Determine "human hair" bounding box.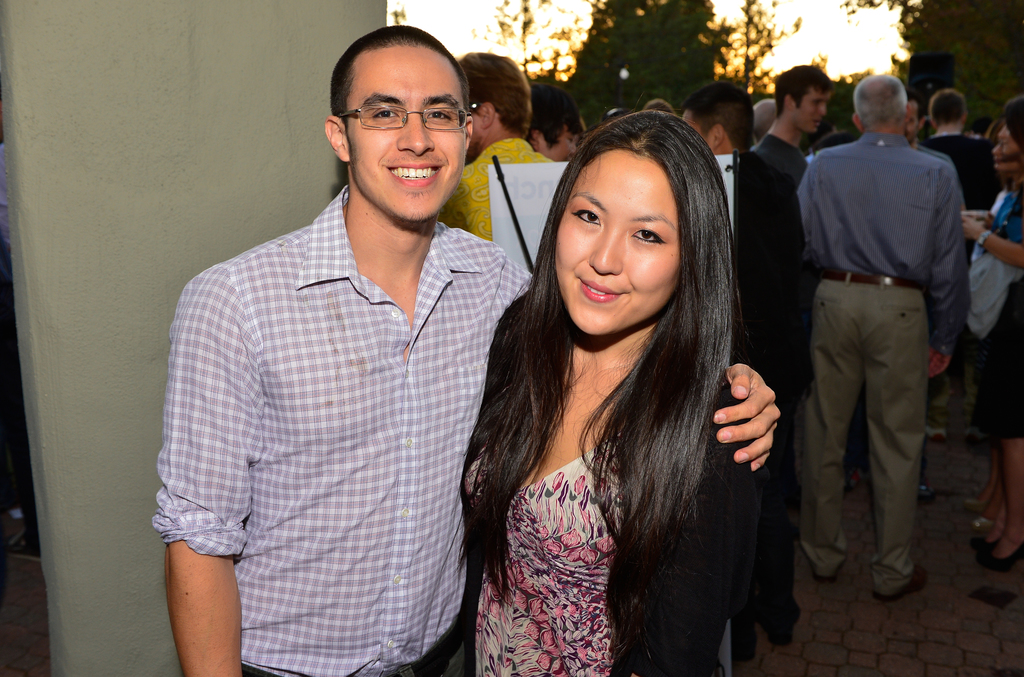
Determined: Rect(855, 74, 906, 126).
